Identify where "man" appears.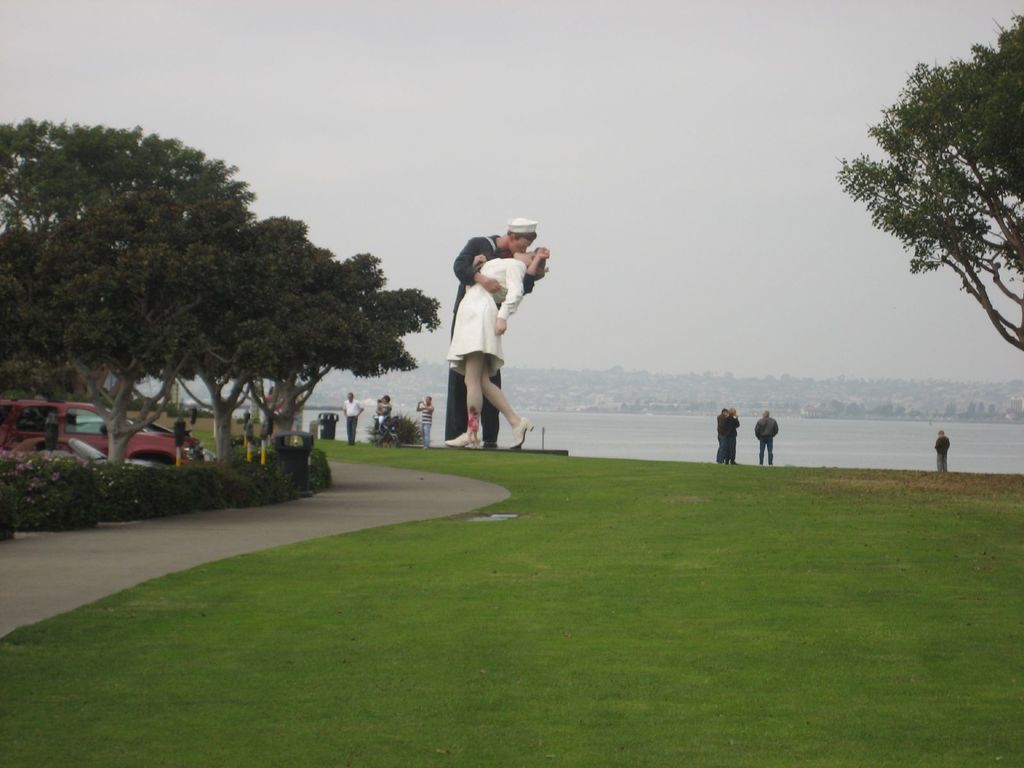
Appears at crop(341, 390, 368, 444).
